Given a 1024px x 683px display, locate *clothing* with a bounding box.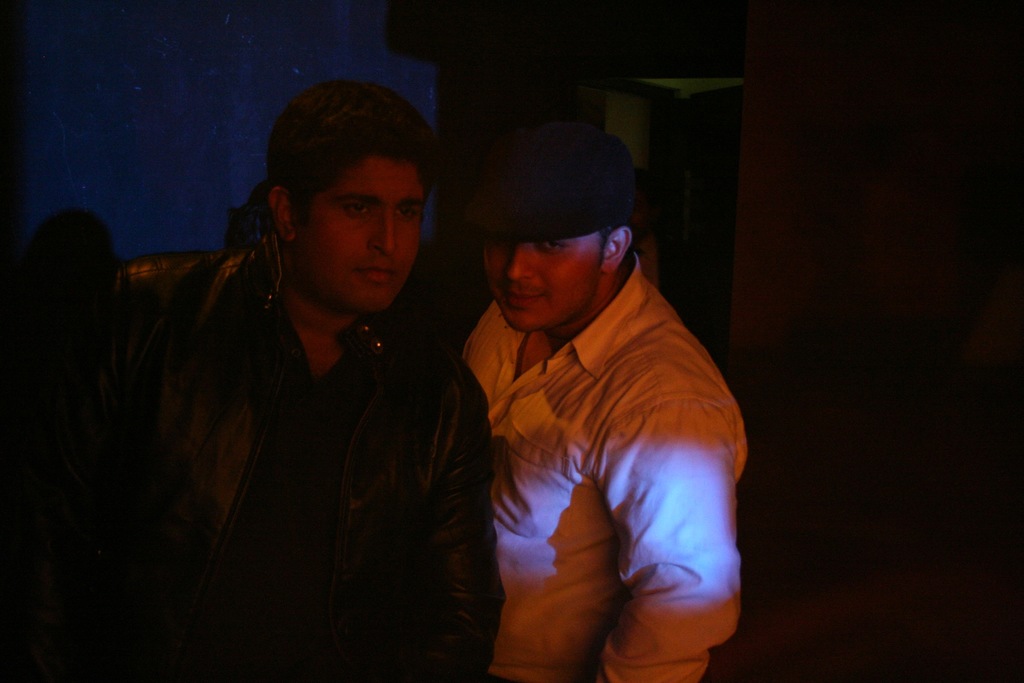
Located: (left=444, top=290, right=732, bottom=682).
